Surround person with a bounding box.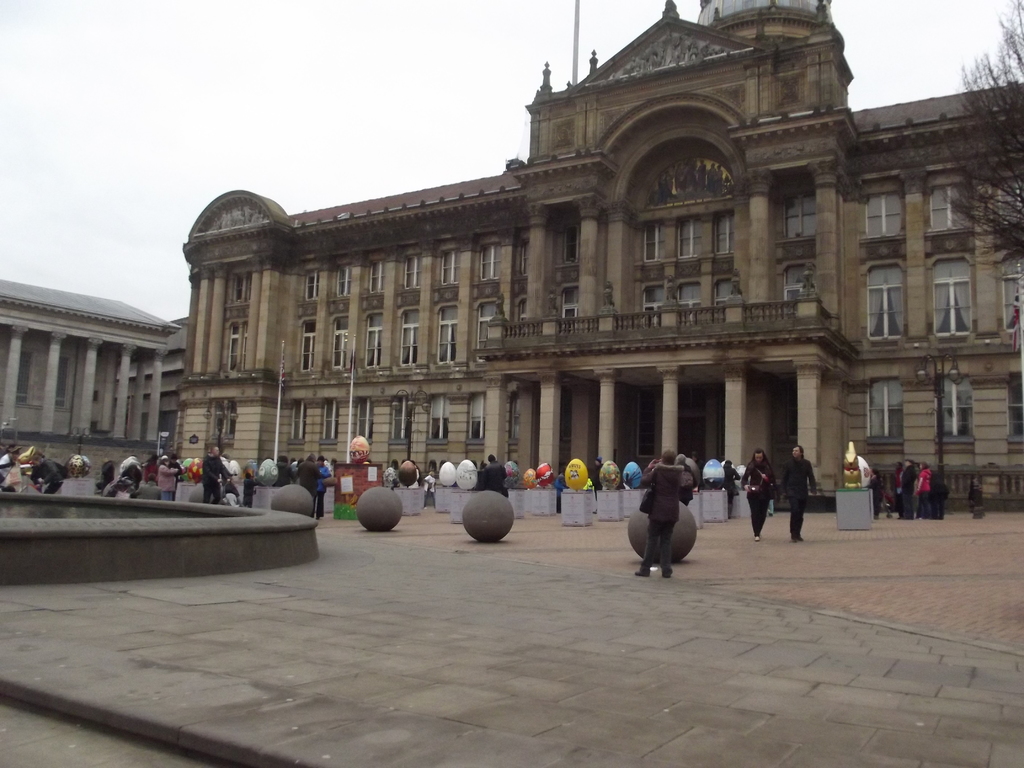
Rect(159, 454, 182, 500).
